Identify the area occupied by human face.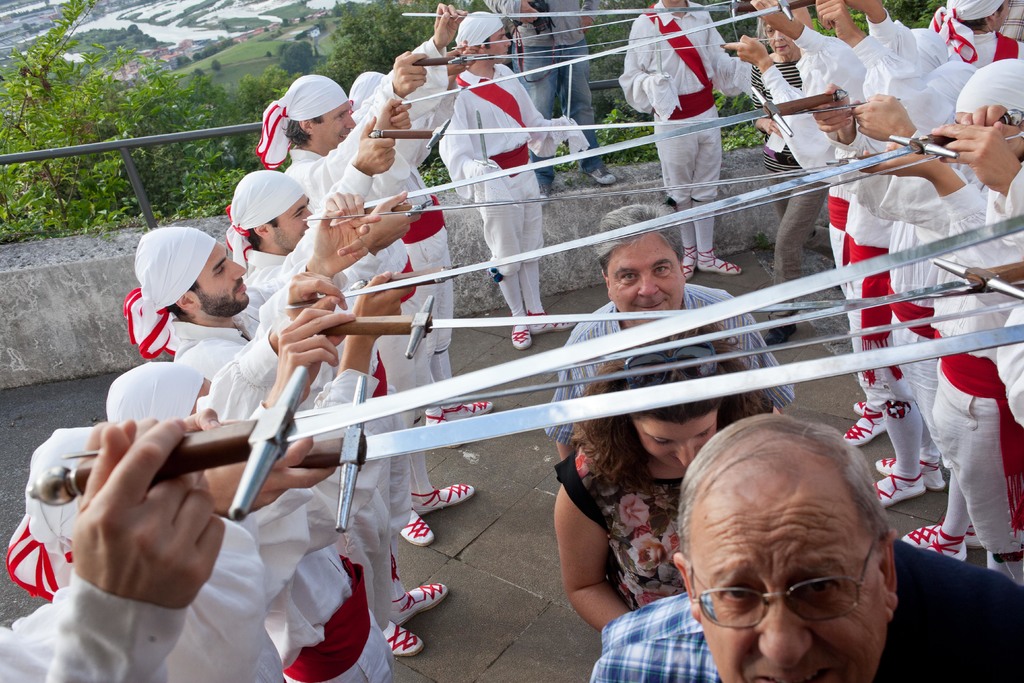
Area: x1=198, y1=244, x2=249, y2=315.
